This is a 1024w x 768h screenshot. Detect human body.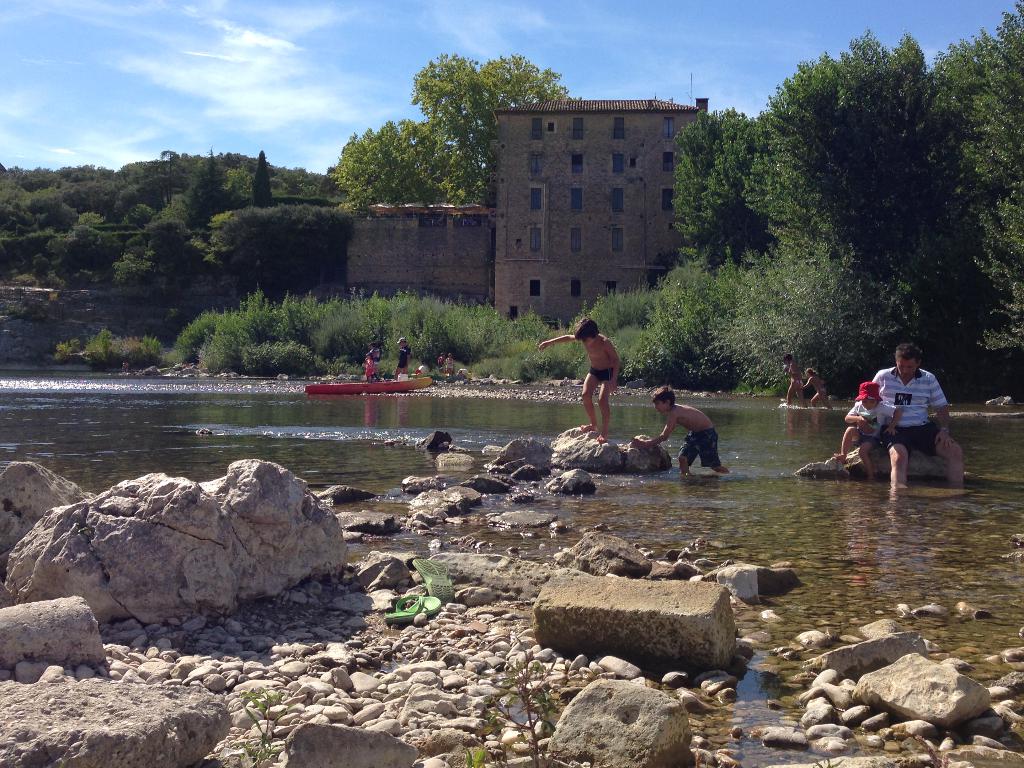
Rect(364, 349, 382, 377).
